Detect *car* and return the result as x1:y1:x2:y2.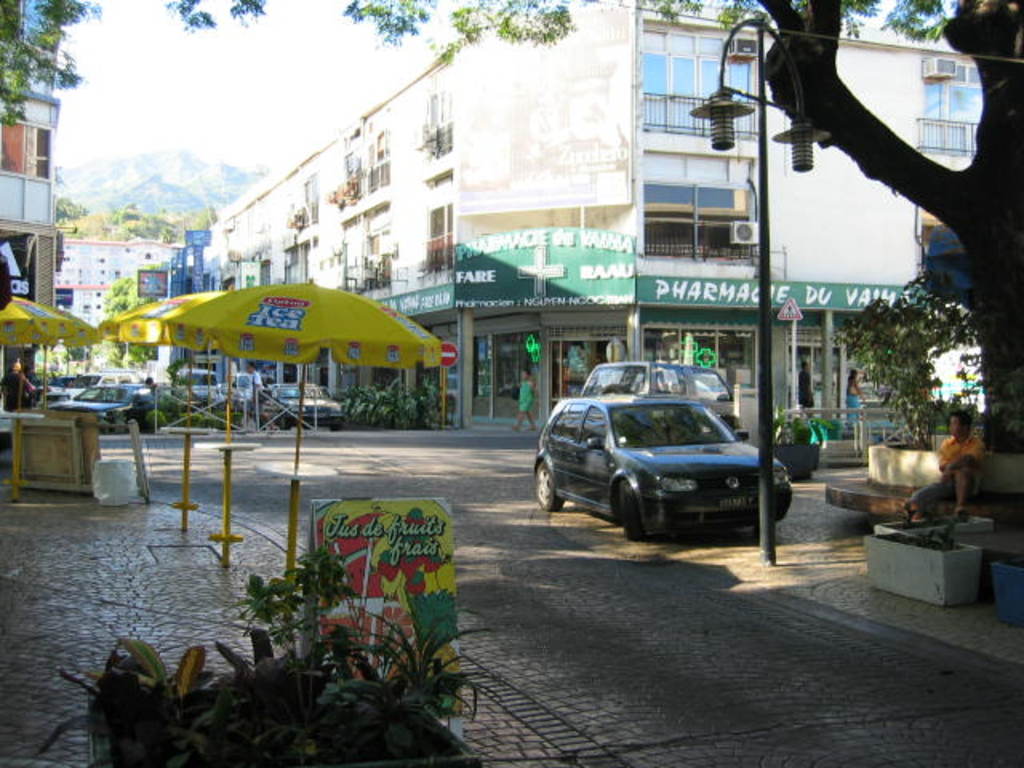
587:360:734:418.
